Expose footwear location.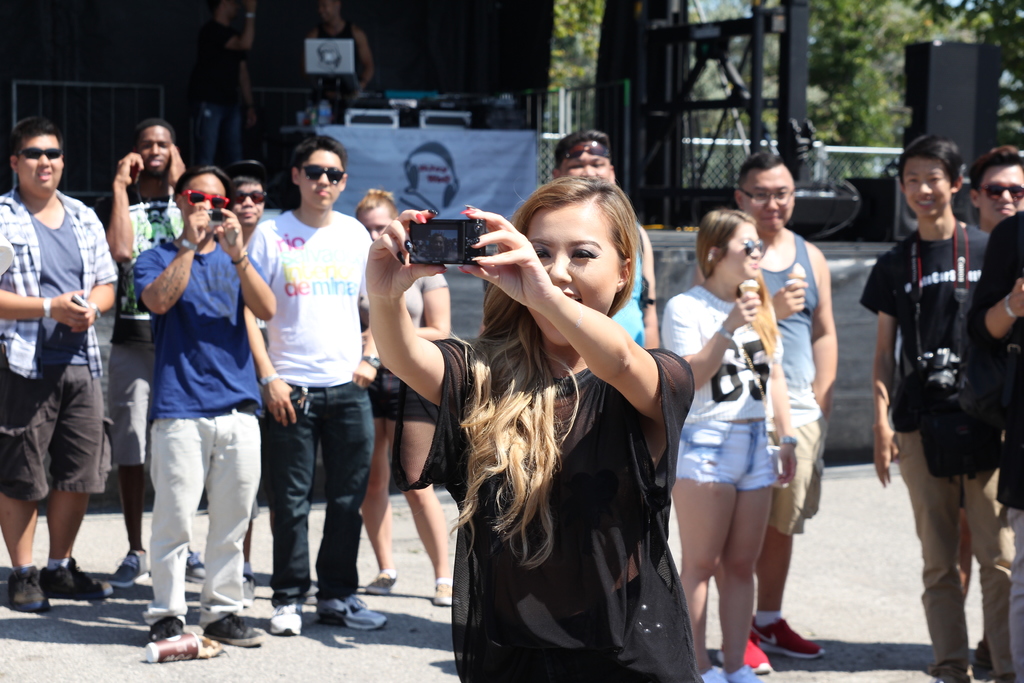
Exposed at {"left": 241, "top": 575, "right": 258, "bottom": 607}.
